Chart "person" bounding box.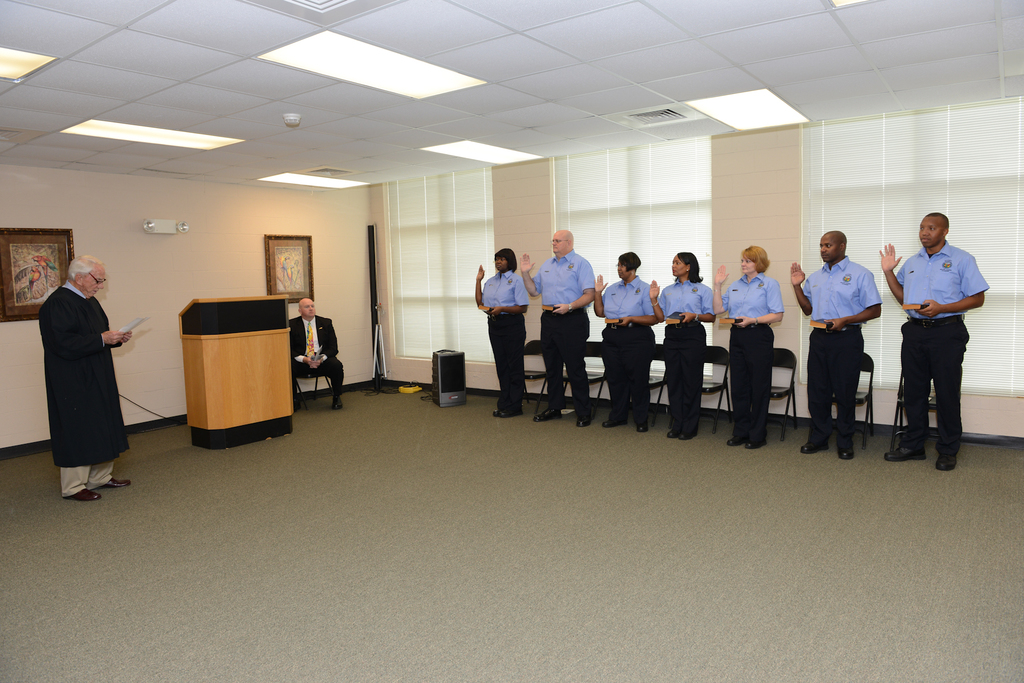
Charted: bbox(519, 230, 593, 425).
